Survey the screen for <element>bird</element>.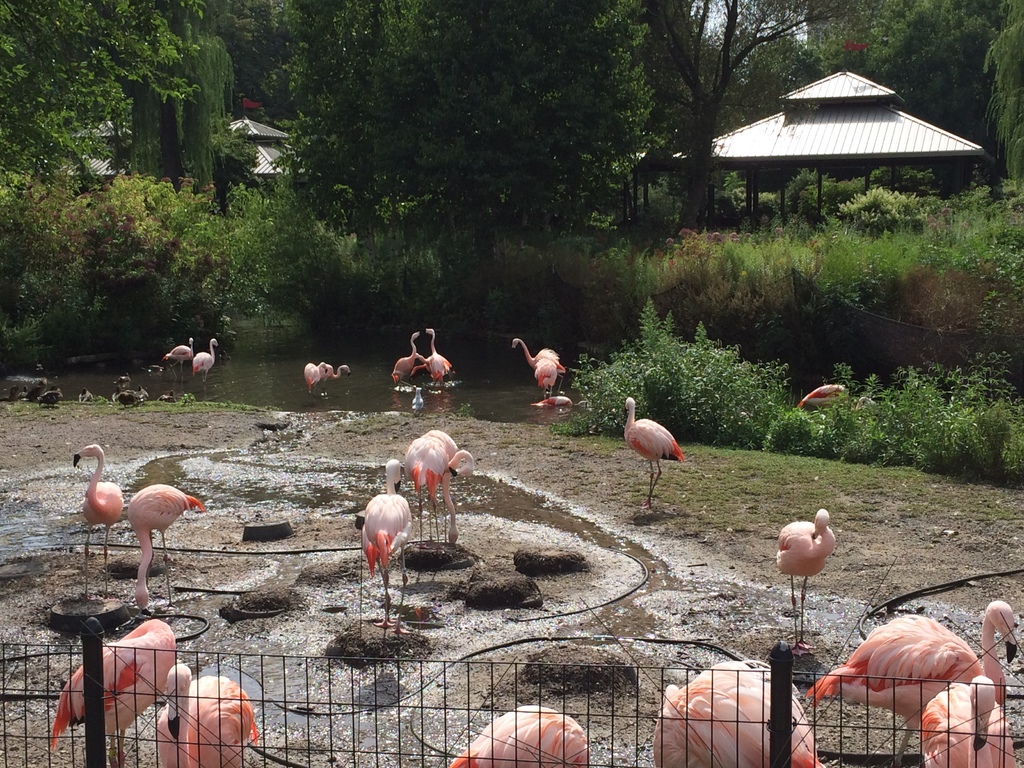
Survey found: box=[415, 327, 450, 383].
